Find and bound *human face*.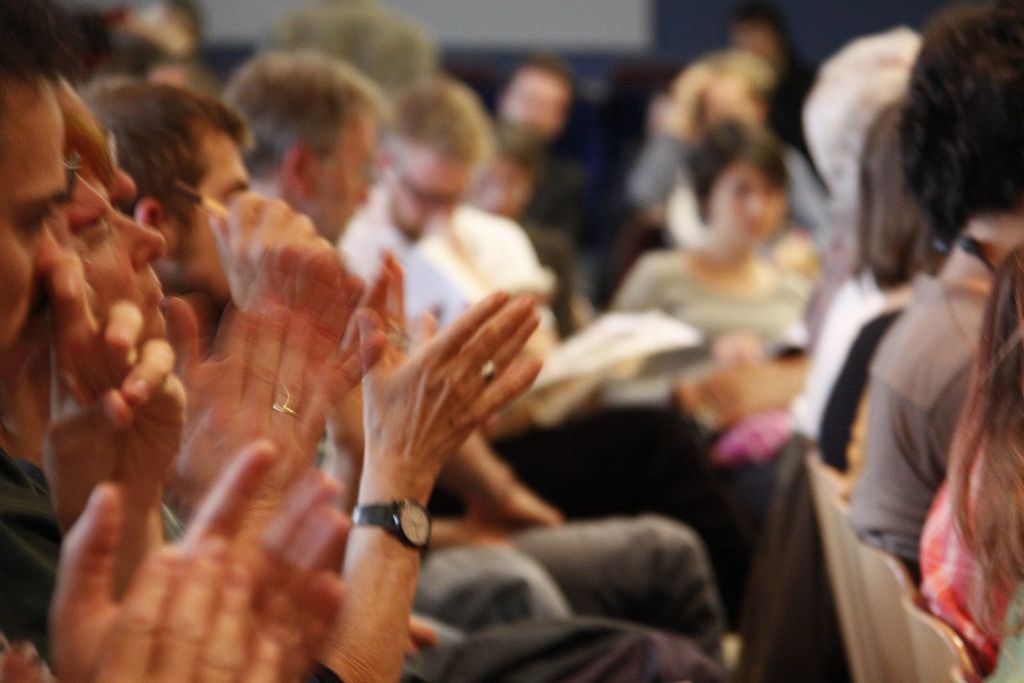
Bound: 66, 177, 169, 338.
